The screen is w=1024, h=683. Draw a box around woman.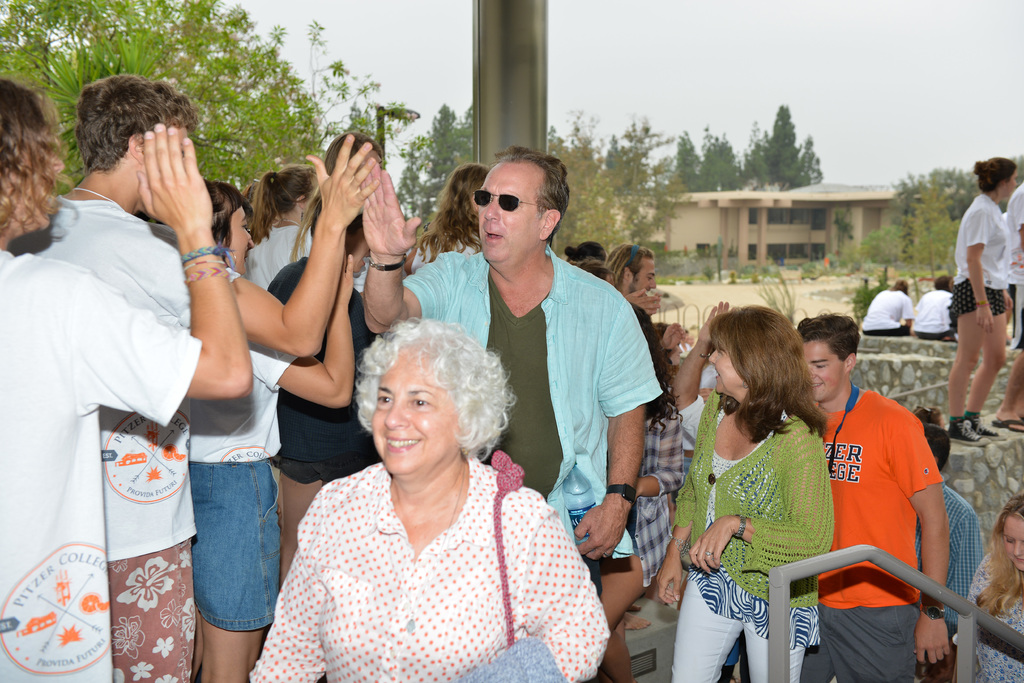
(239, 160, 325, 287).
